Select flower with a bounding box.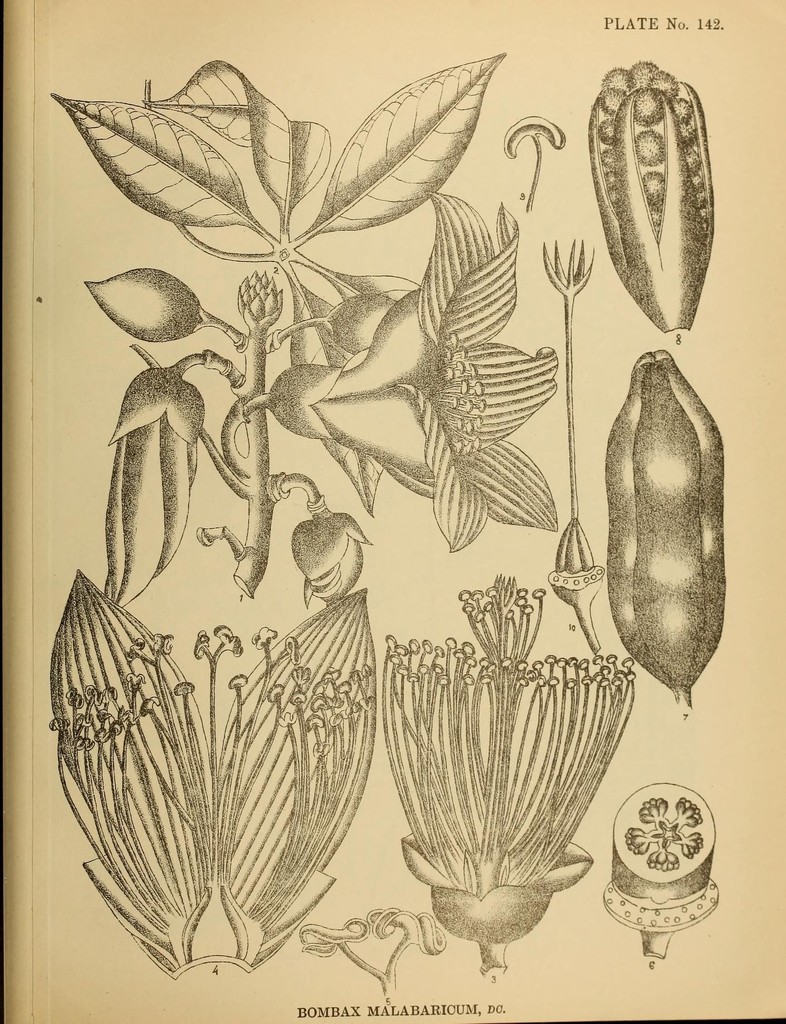
bbox(291, 502, 368, 607).
